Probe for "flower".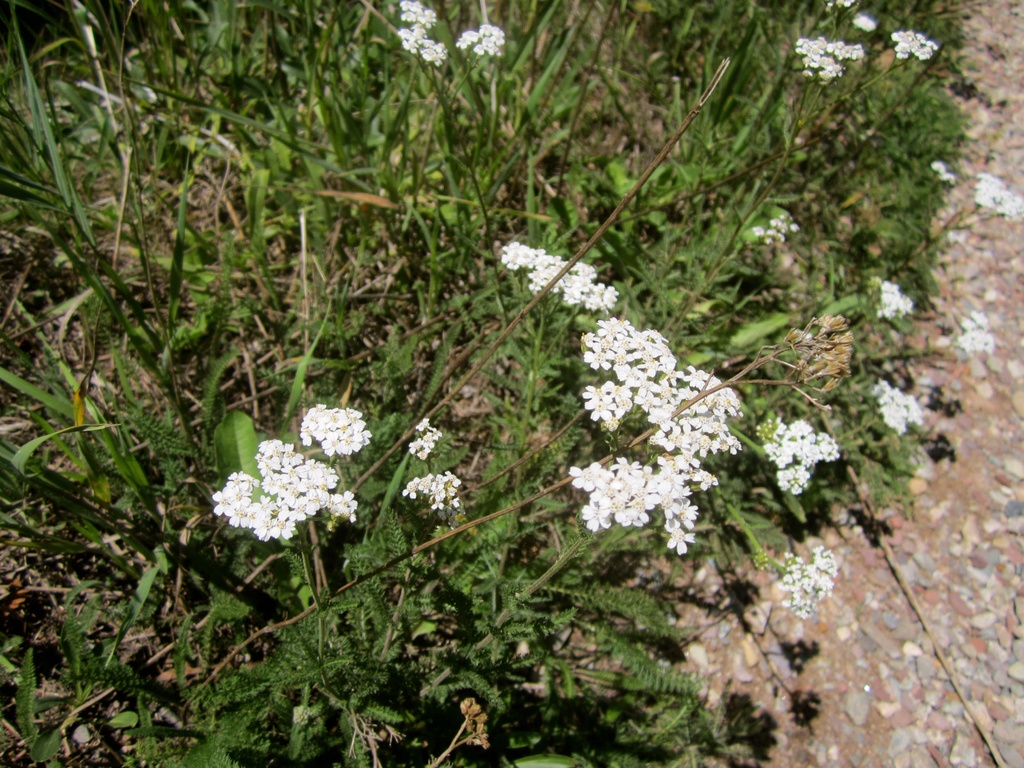
Probe result: 876 381 923 434.
